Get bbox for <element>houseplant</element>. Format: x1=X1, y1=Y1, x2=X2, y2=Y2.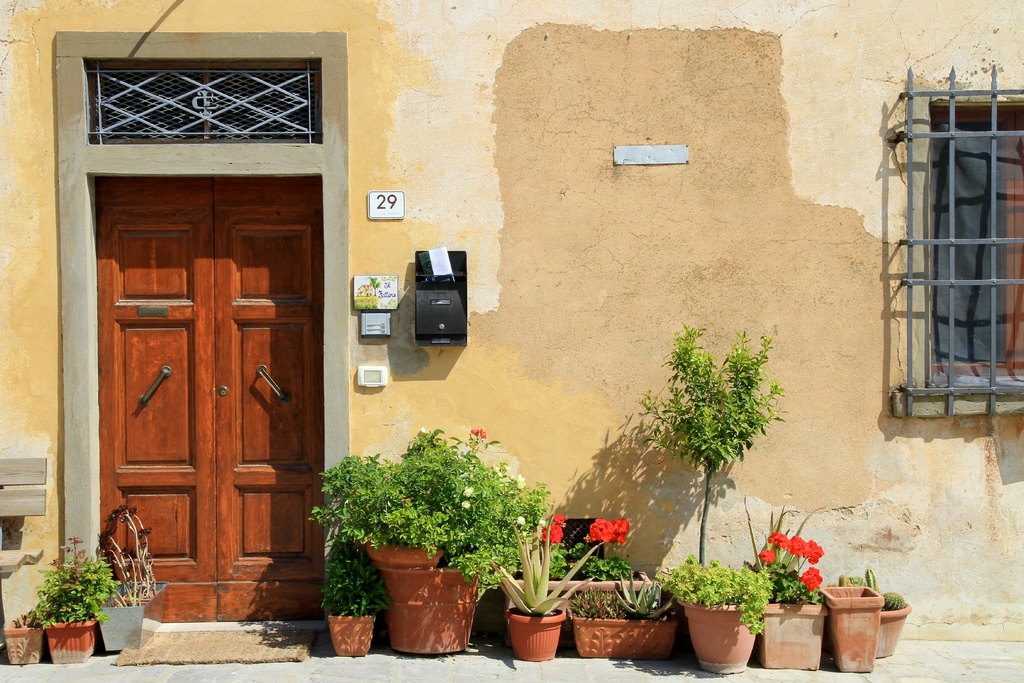
x1=657, y1=552, x2=766, y2=673.
